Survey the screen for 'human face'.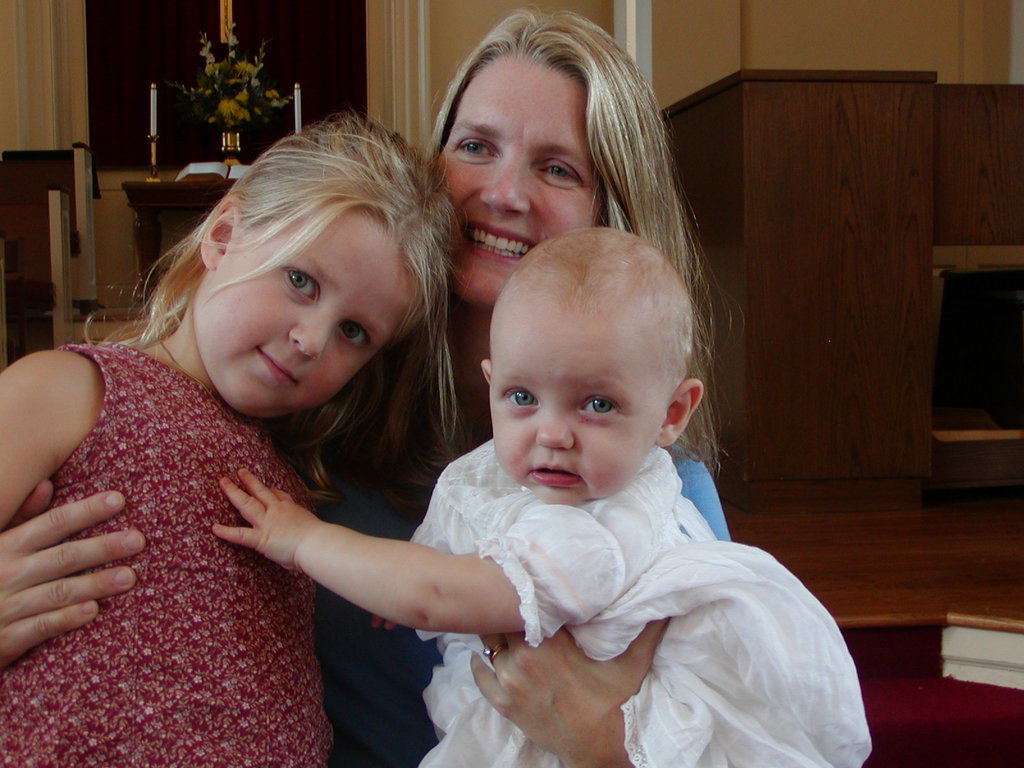
Survey found: box=[195, 202, 420, 415].
